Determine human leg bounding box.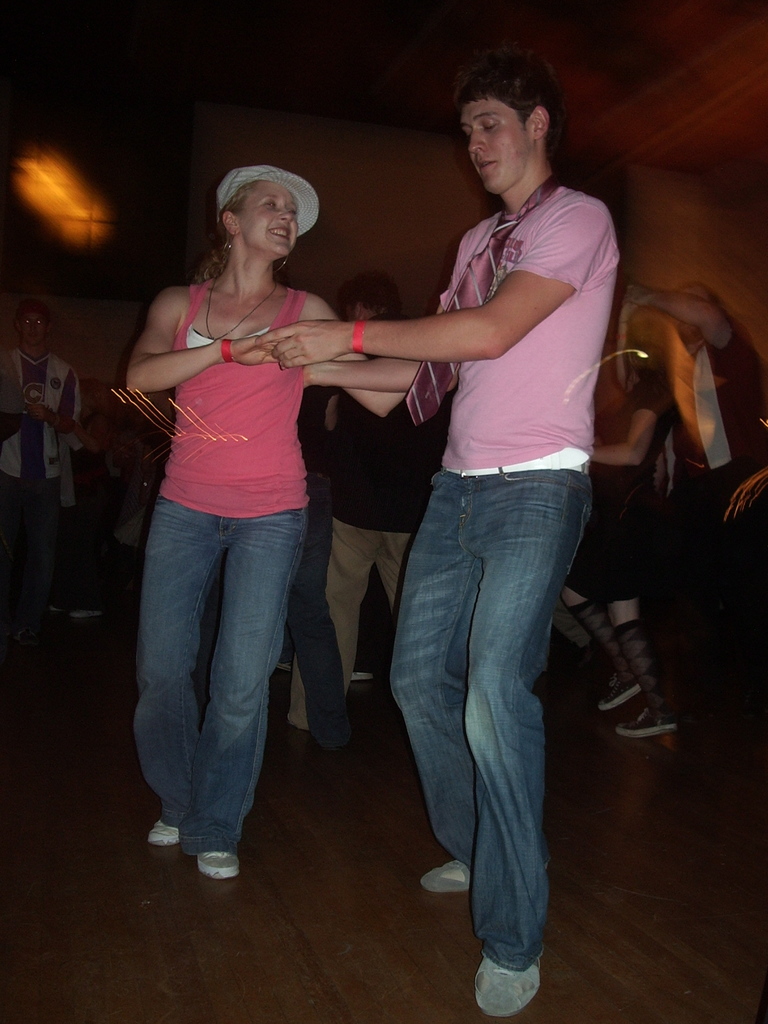
Determined: left=203, top=509, right=269, bottom=870.
